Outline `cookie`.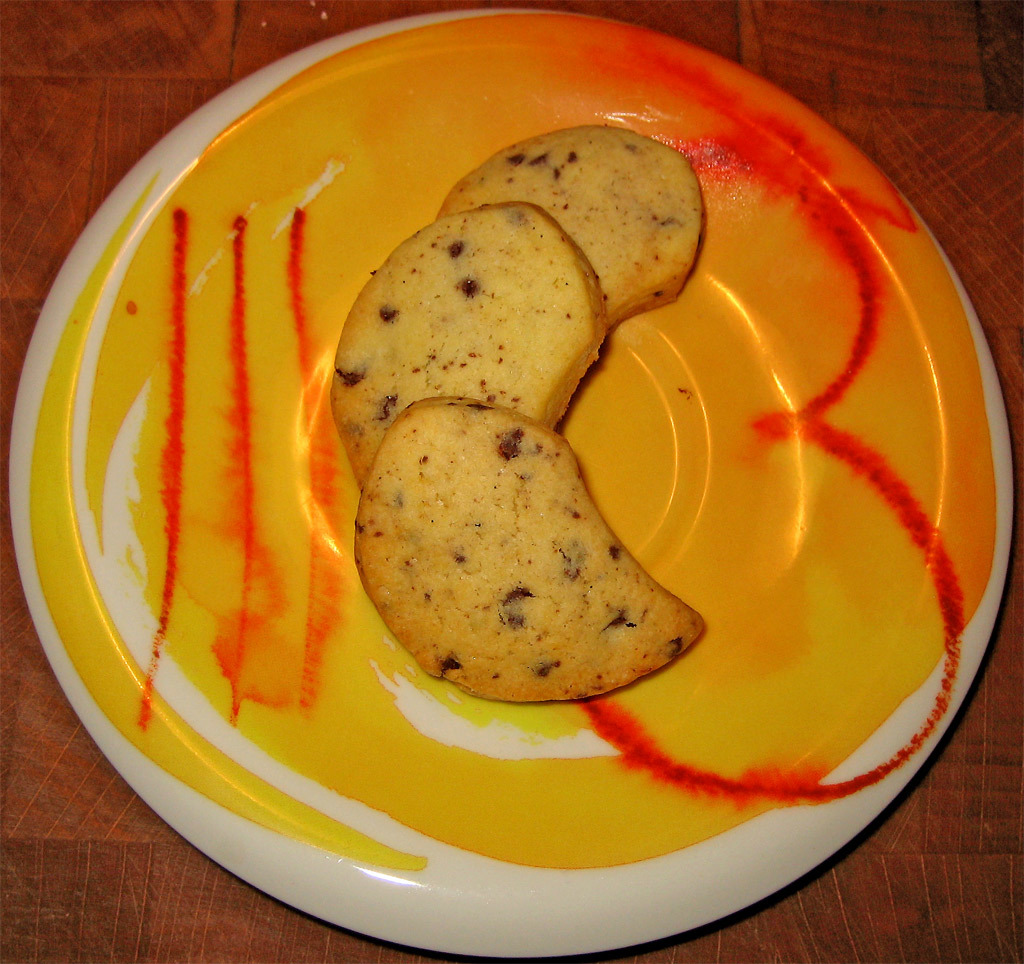
Outline: [x1=325, y1=197, x2=610, y2=495].
